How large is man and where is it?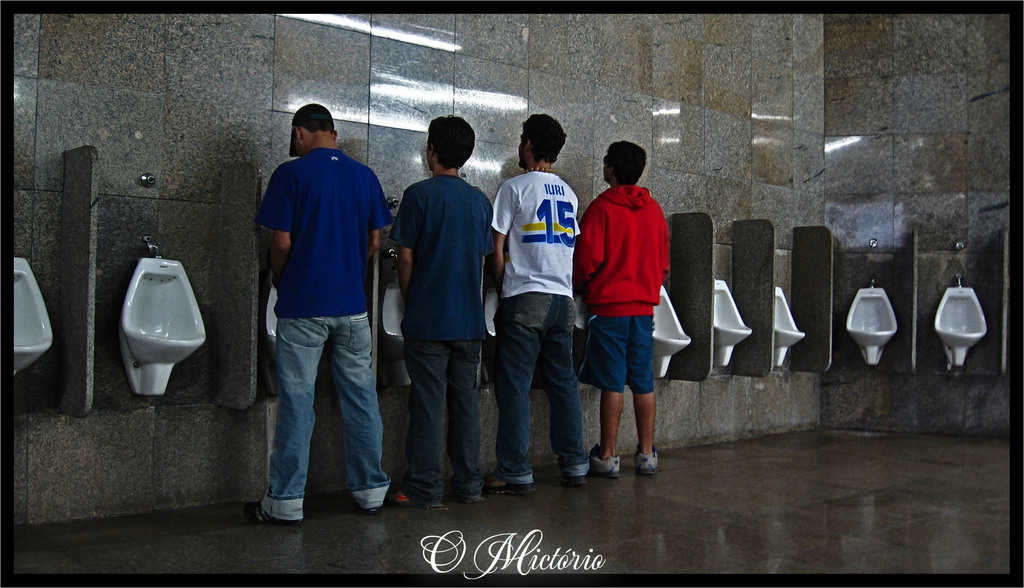
Bounding box: (x1=239, y1=94, x2=393, y2=512).
